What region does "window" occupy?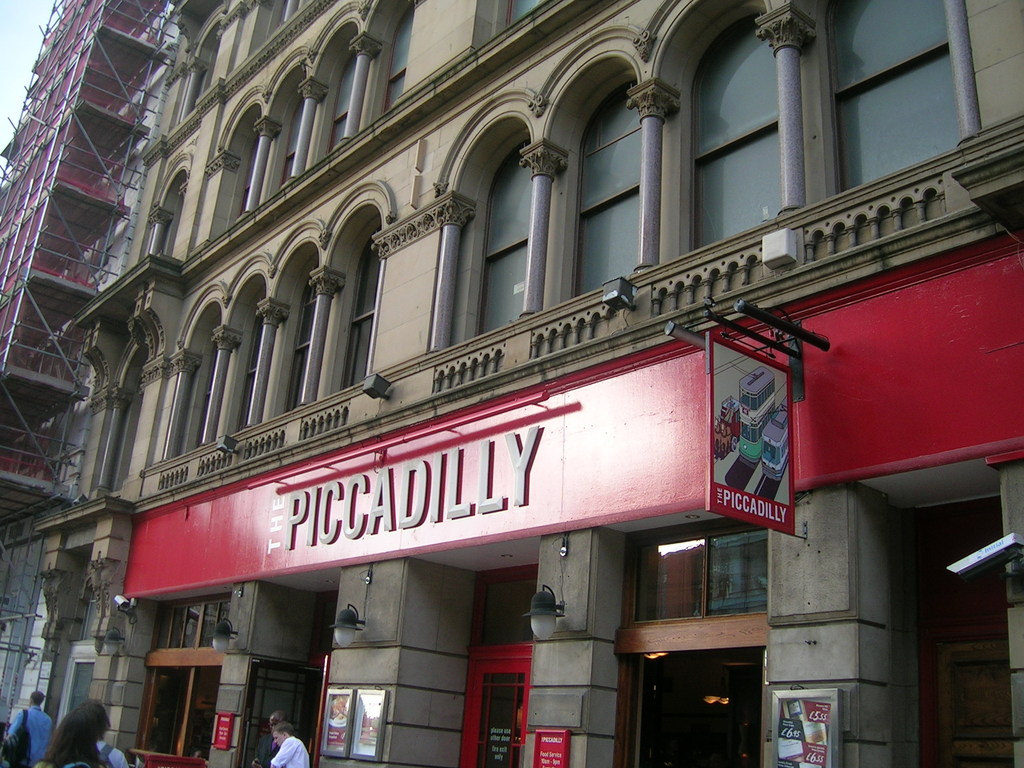
{"x1": 576, "y1": 193, "x2": 641, "y2": 292}.
